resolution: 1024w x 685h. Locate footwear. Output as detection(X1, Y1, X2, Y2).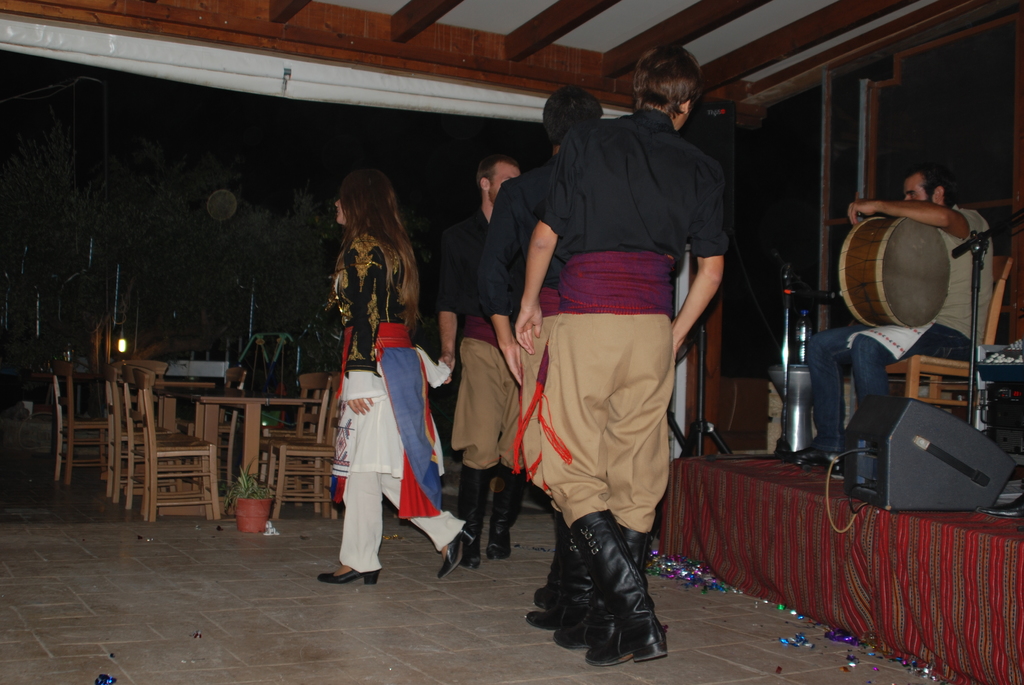
detection(454, 466, 499, 572).
